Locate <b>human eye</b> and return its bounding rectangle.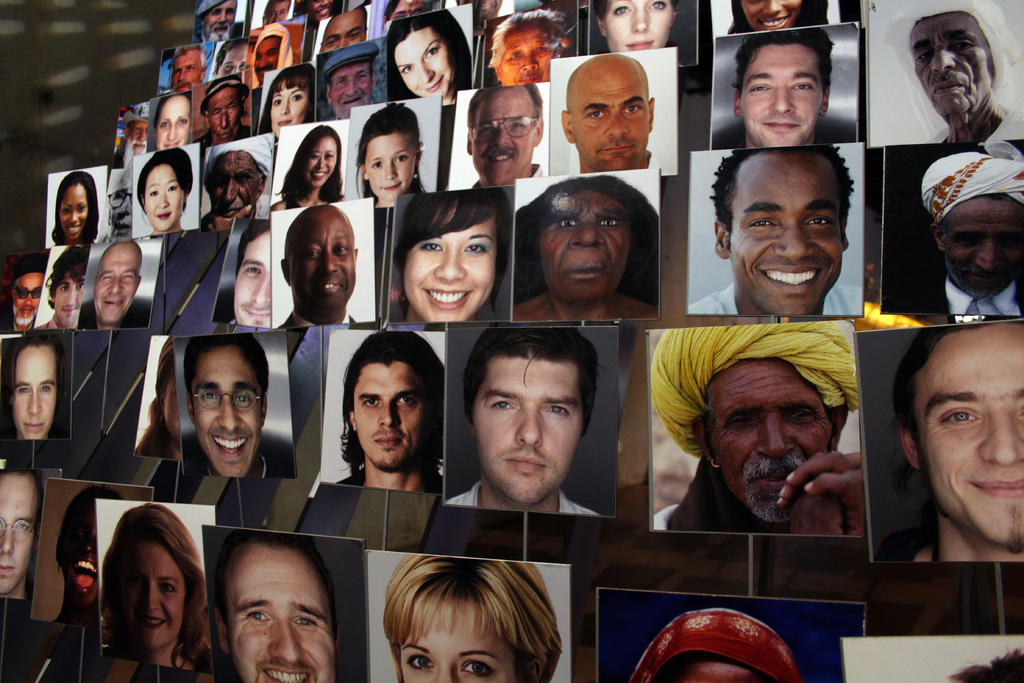
bbox=(748, 81, 771, 94).
